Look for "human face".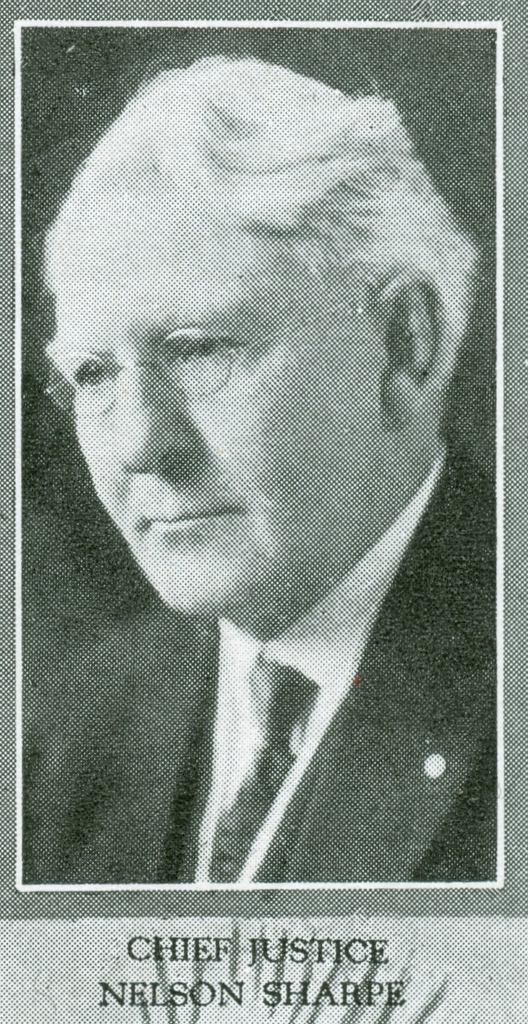
Found: (x1=32, y1=166, x2=392, y2=613).
